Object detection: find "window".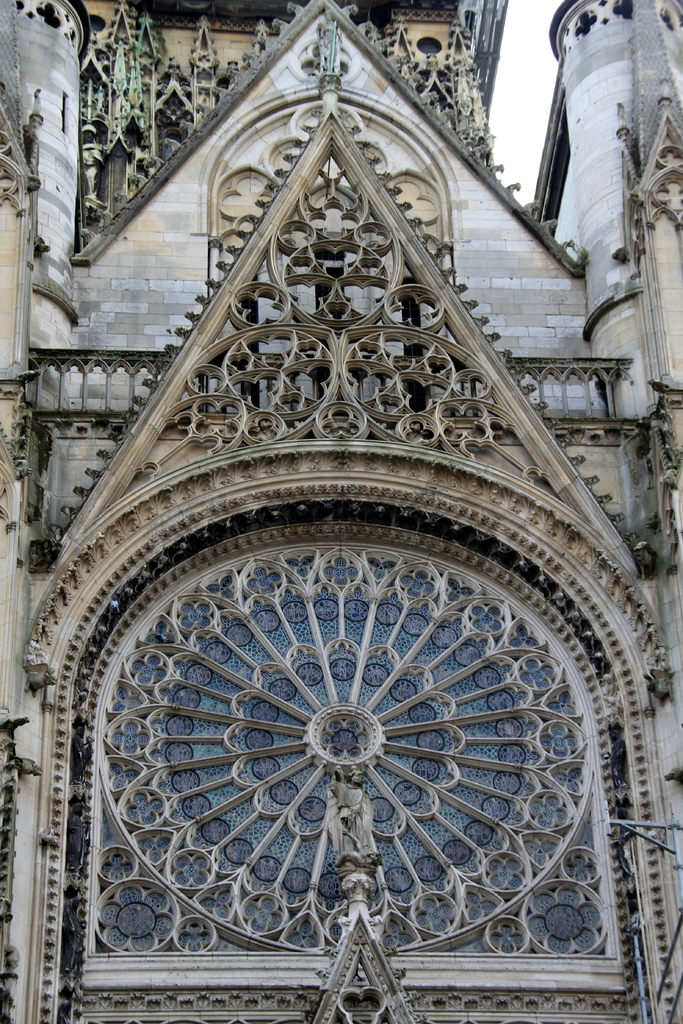
[309, 207, 357, 368].
